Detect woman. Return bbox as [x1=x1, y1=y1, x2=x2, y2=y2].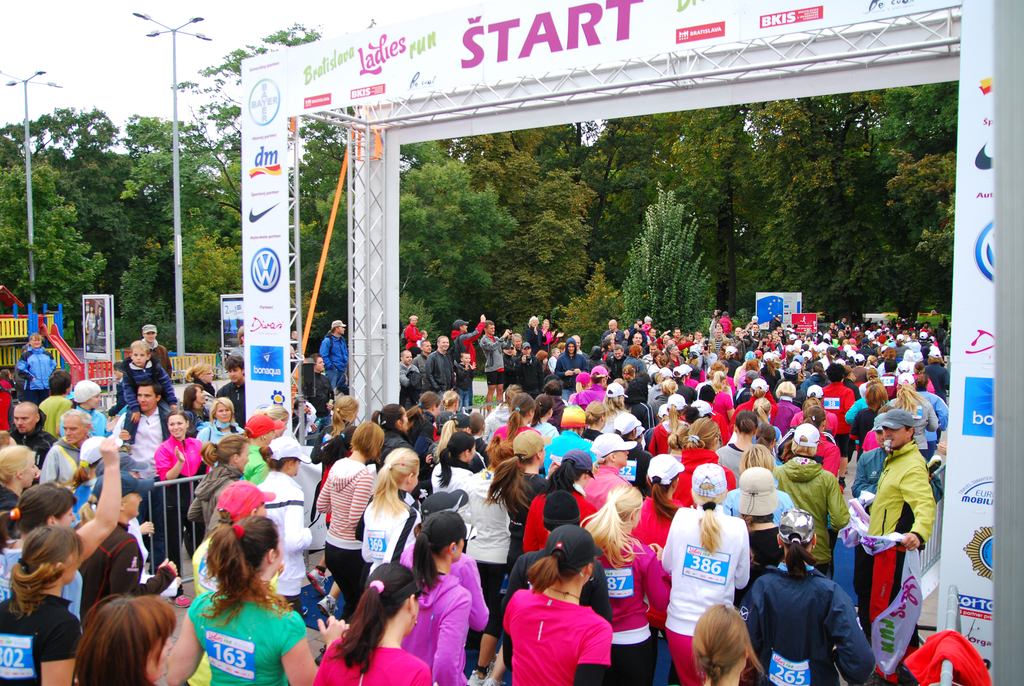
[x1=186, y1=361, x2=221, y2=402].
